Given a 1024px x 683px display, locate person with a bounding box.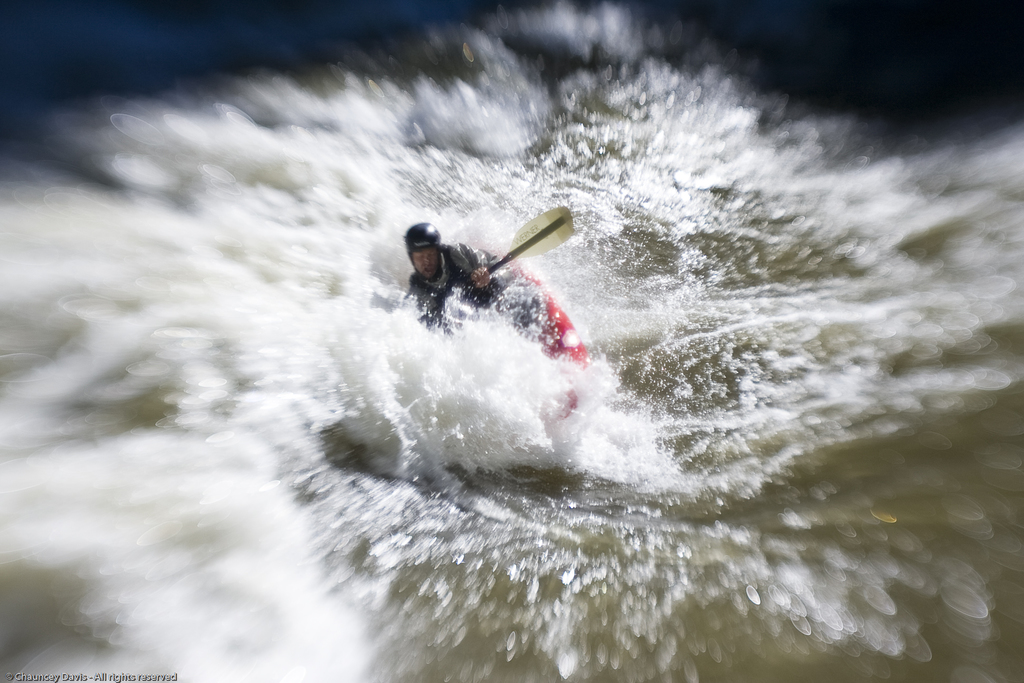
Located: pyautogui.locateOnScreen(376, 199, 547, 361).
